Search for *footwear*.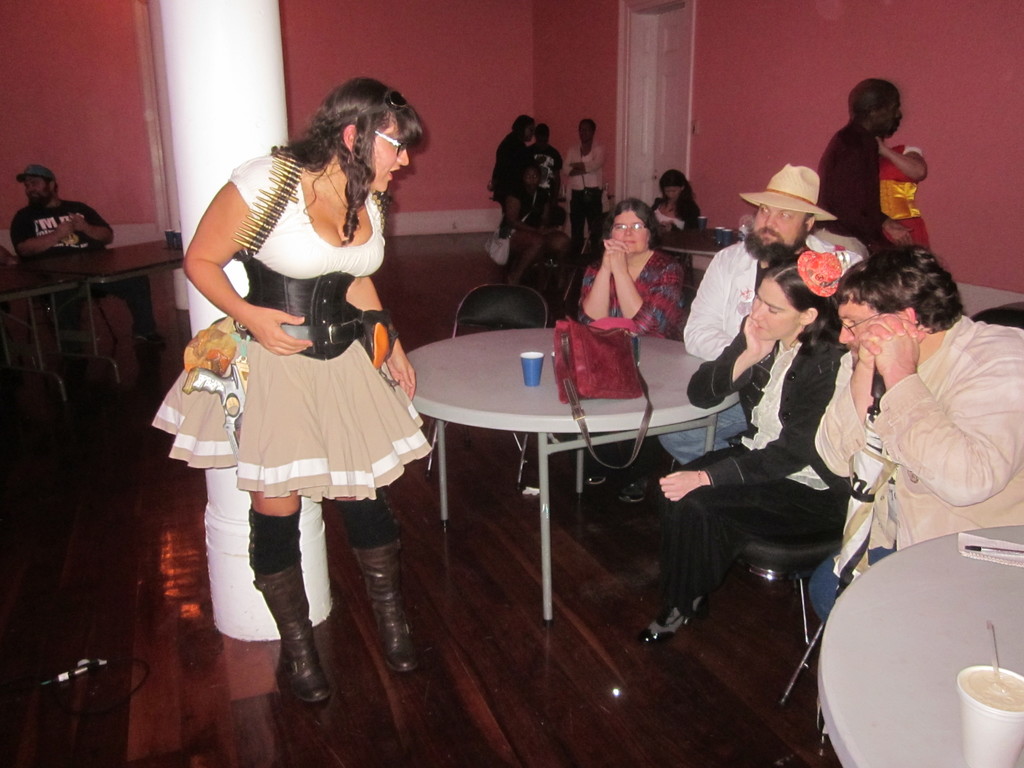
Found at rect(234, 540, 332, 726).
